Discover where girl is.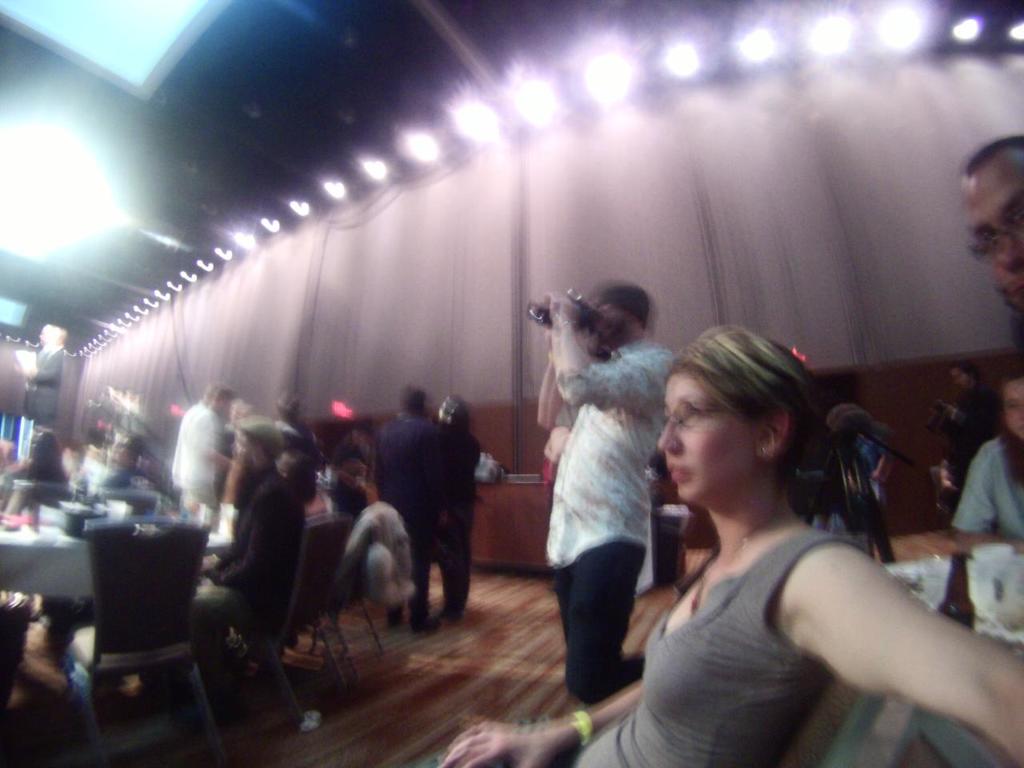
Discovered at box(443, 314, 1023, 767).
